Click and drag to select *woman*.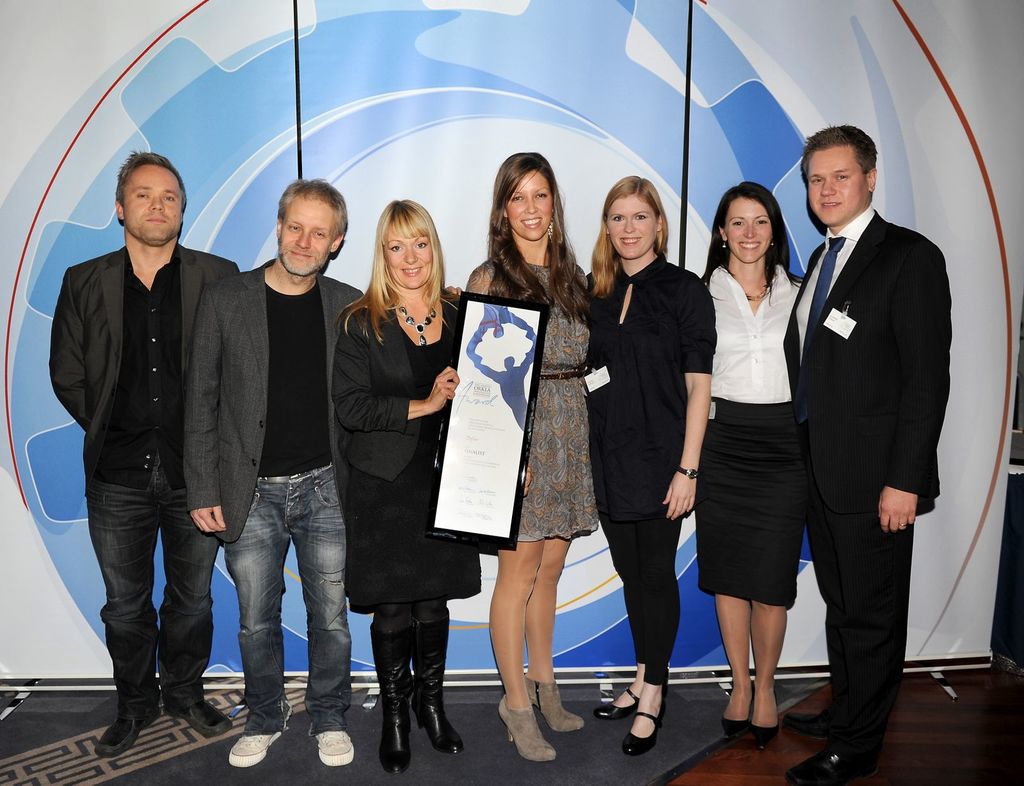
Selection: (332, 200, 532, 776).
